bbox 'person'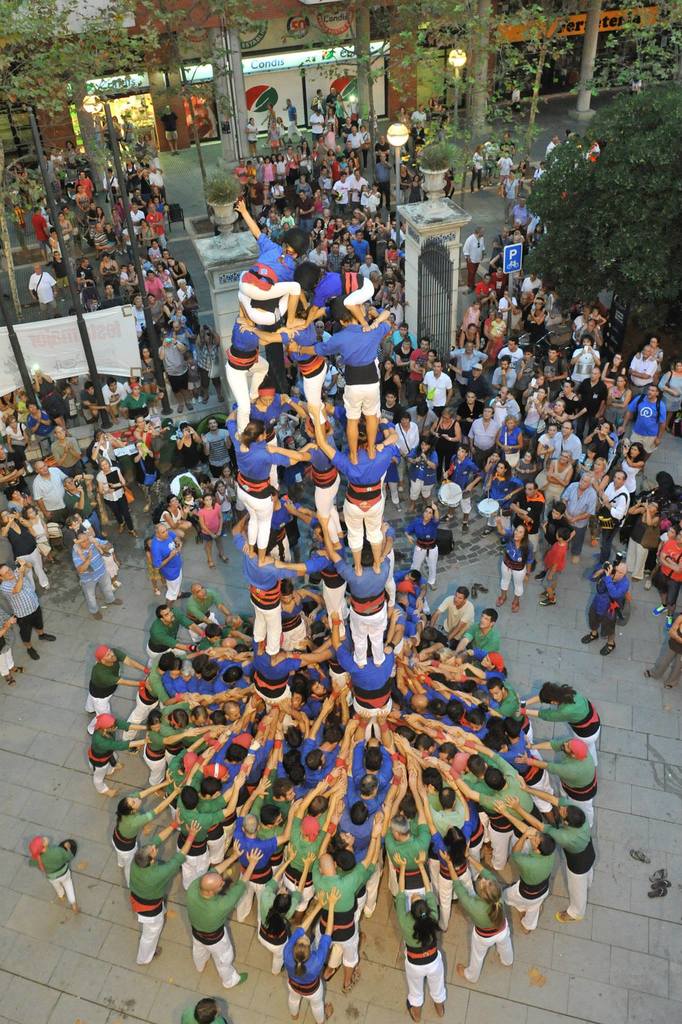
94/454/140/540
